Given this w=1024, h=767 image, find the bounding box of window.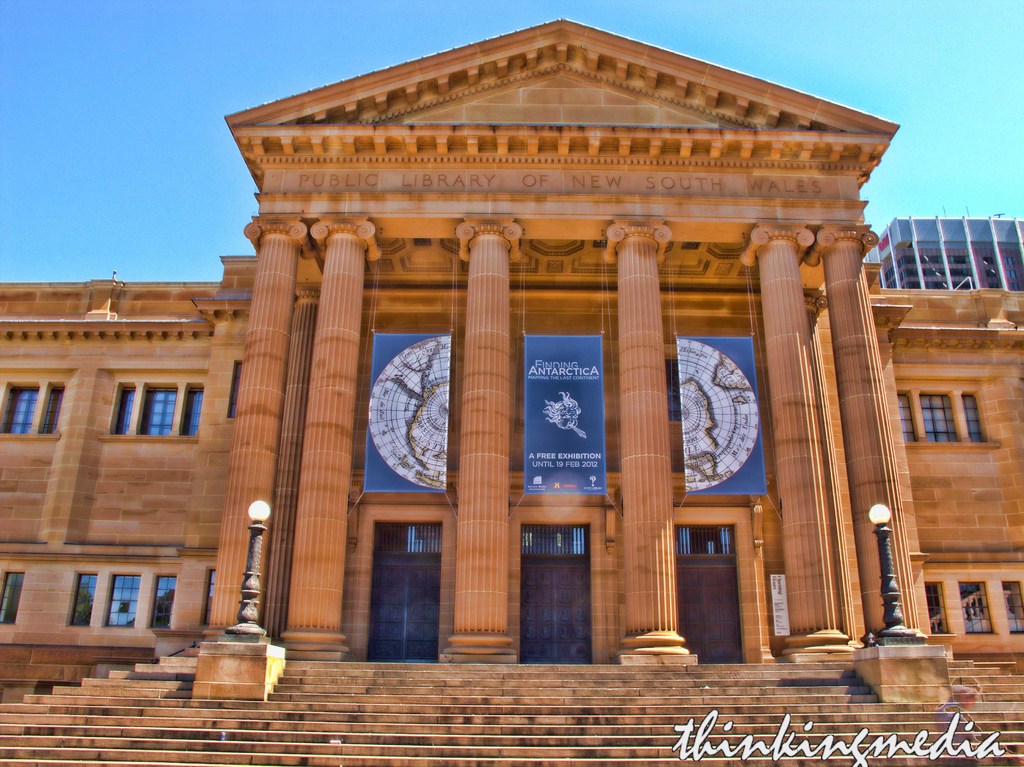
38:382:69:438.
